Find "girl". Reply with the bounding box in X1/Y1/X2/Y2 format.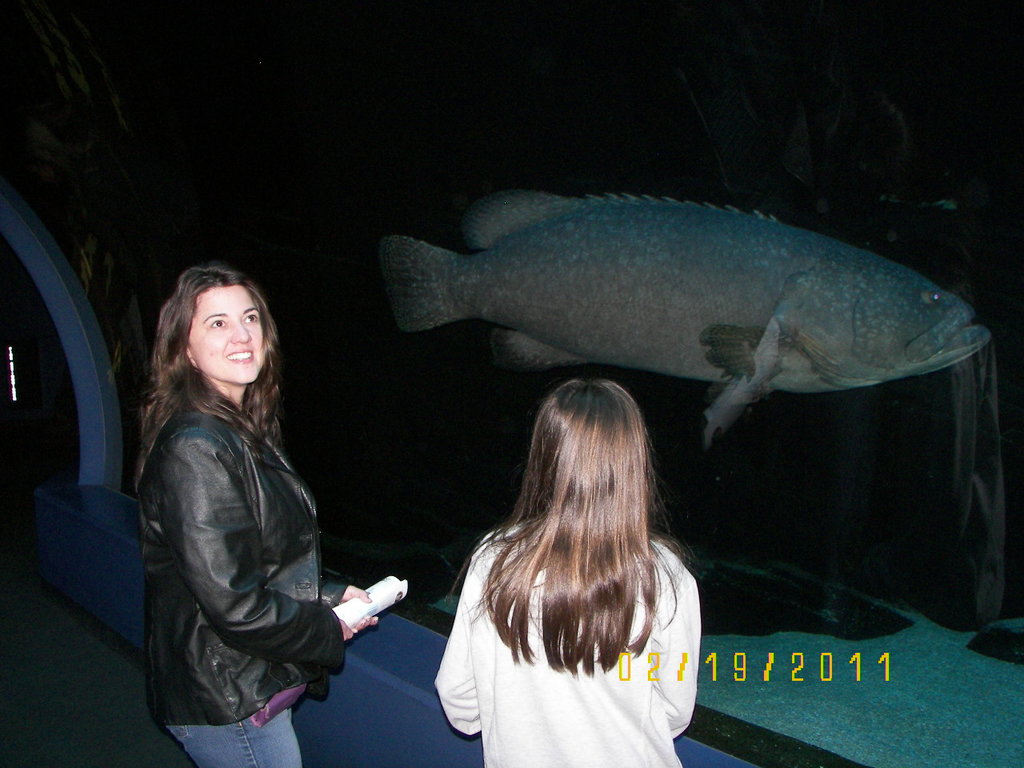
431/379/703/767.
